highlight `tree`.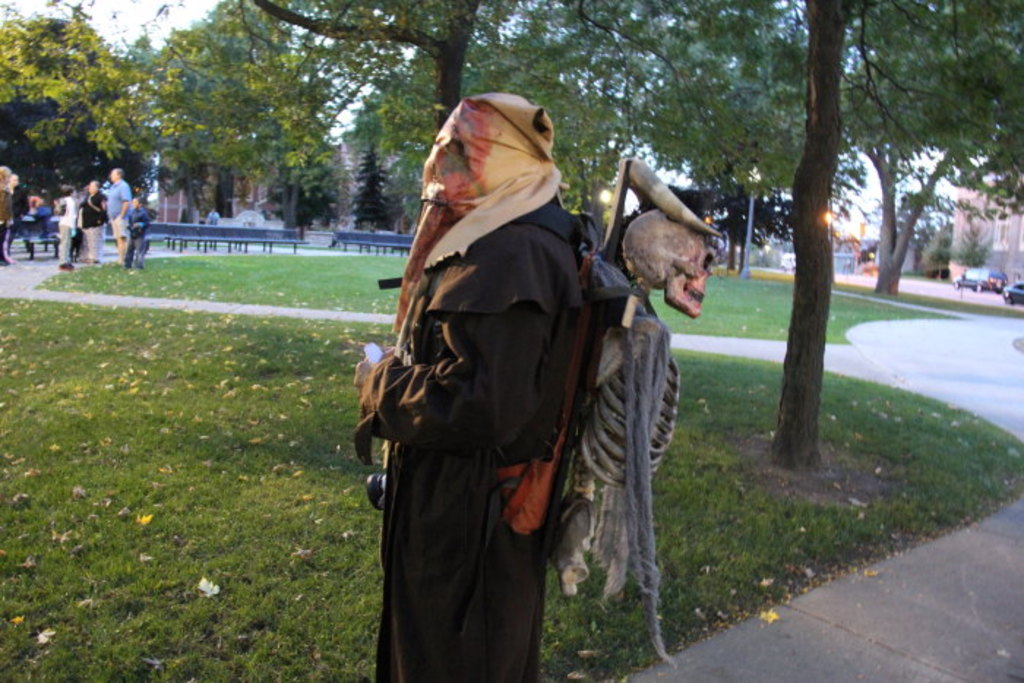
Highlighted region: {"x1": 667, "y1": 132, "x2": 867, "y2": 263}.
